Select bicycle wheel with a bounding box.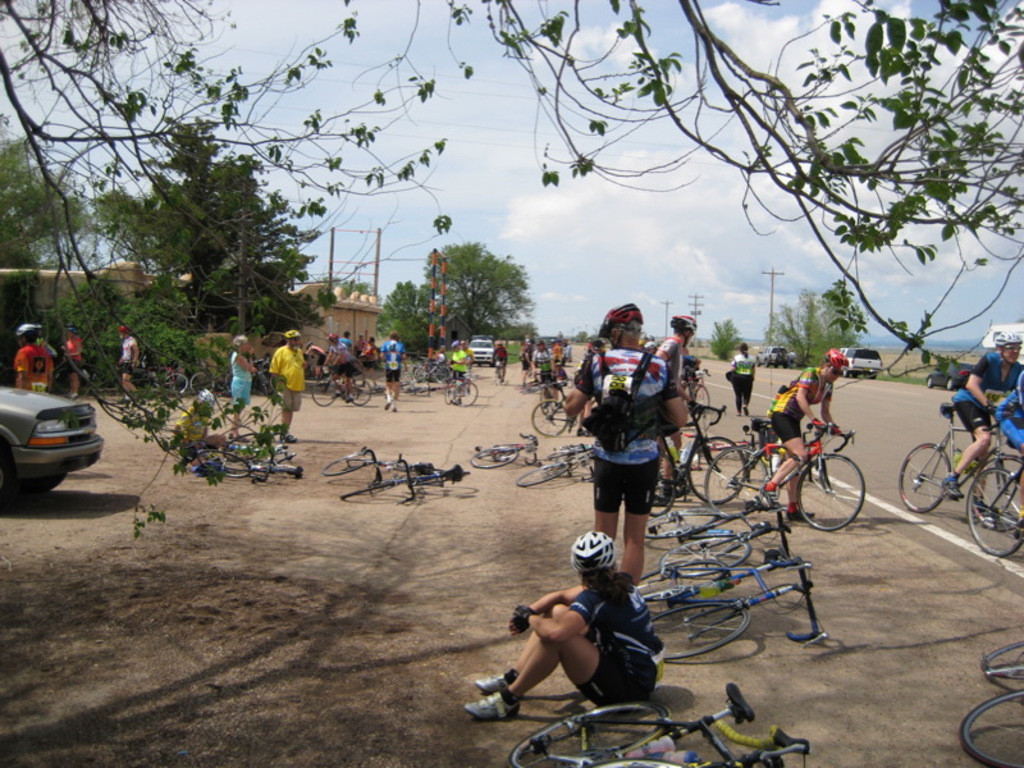
crop(192, 443, 251, 488).
